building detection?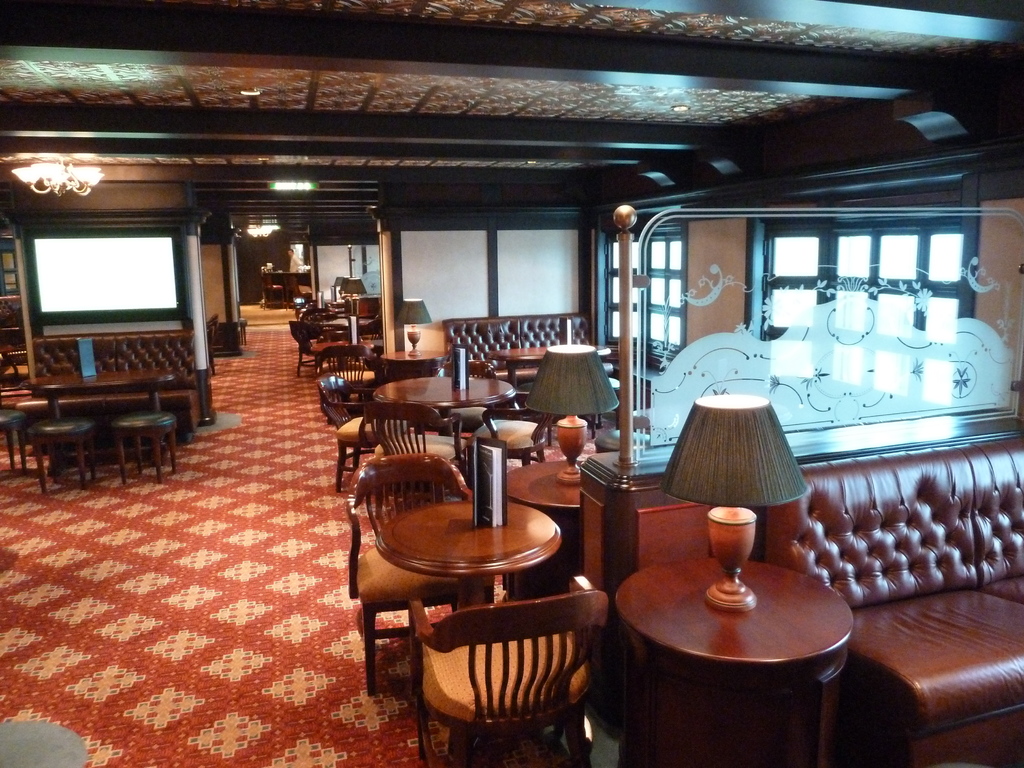
box(0, 0, 1023, 766)
